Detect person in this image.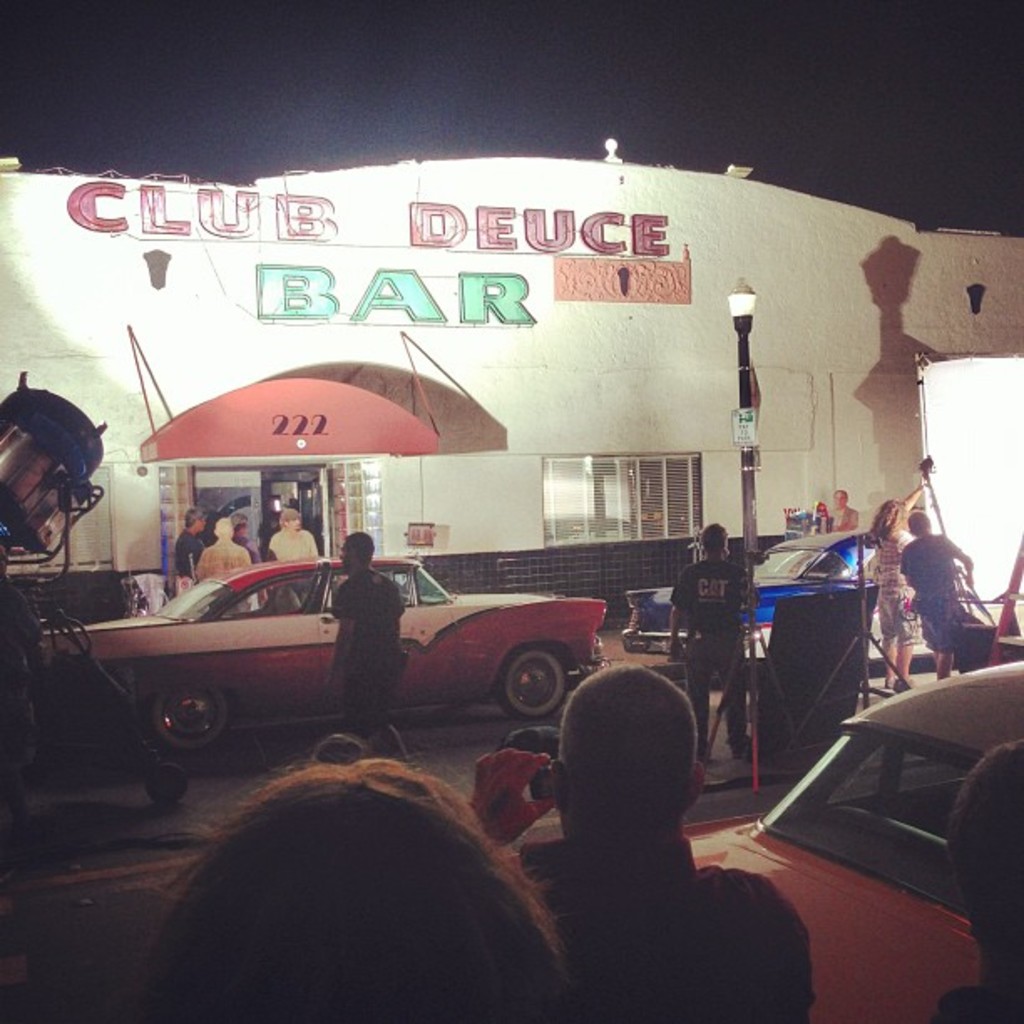
Detection: <bbox>125, 758, 579, 1022</bbox>.
